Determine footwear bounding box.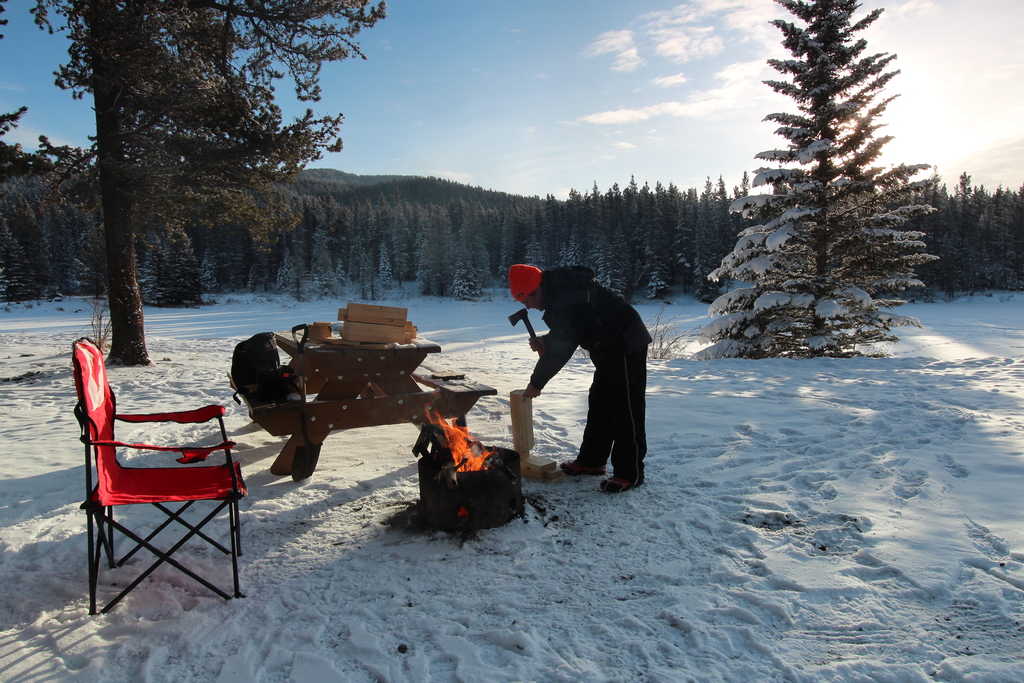
Determined: 560,457,607,475.
